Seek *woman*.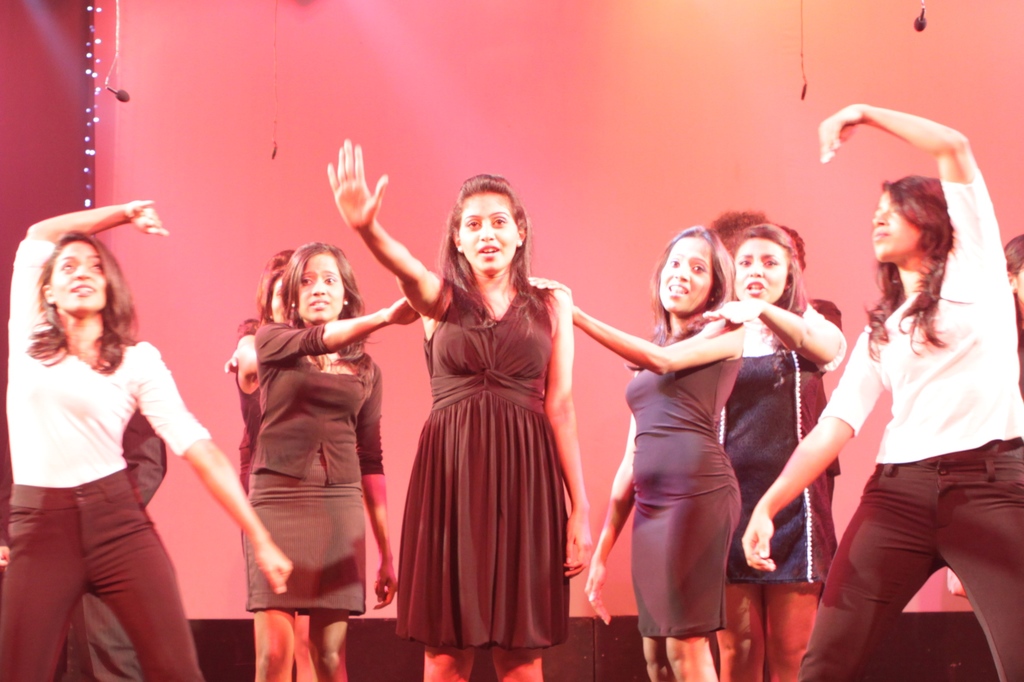
region(750, 100, 1023, 681).
